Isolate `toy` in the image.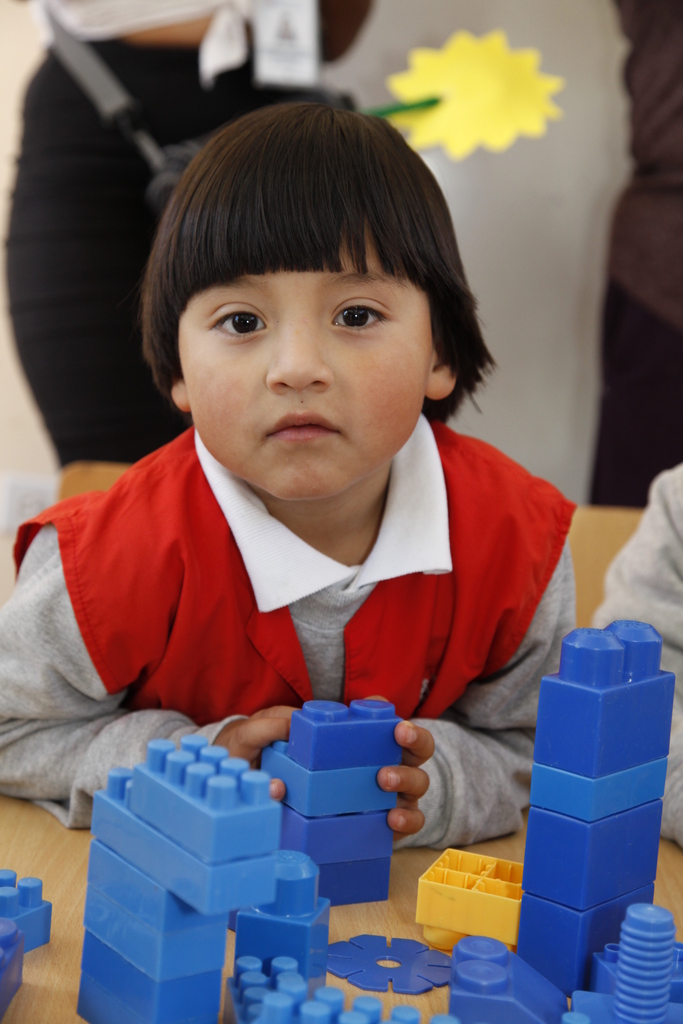
Isolated region: (0, 922, 30, 1020).
